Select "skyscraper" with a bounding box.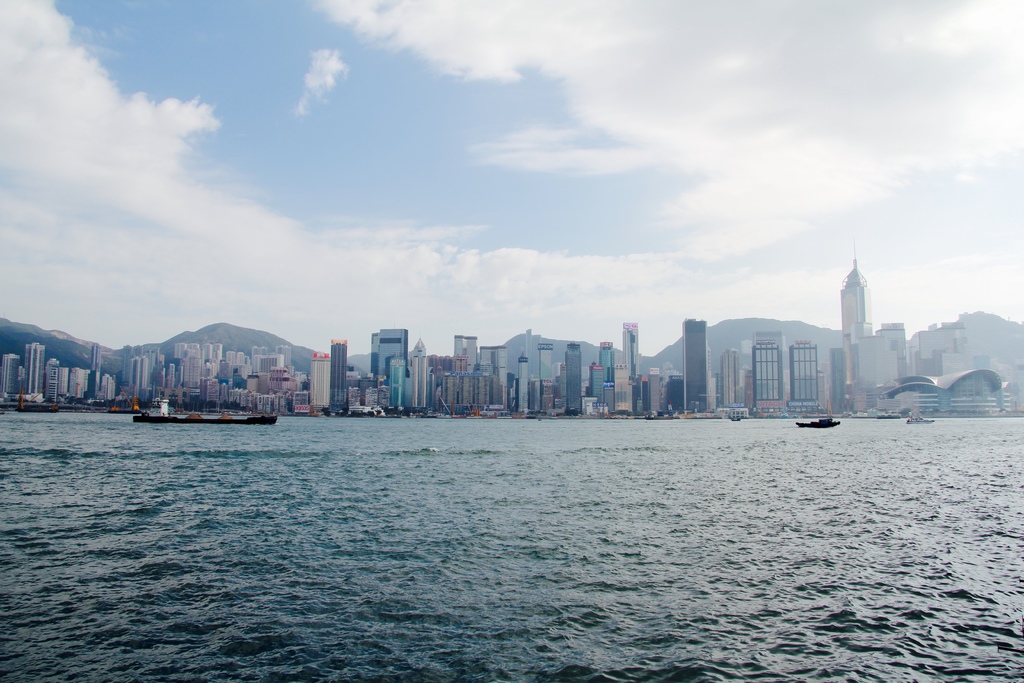
bbox=[312, 349, 329, 407].
